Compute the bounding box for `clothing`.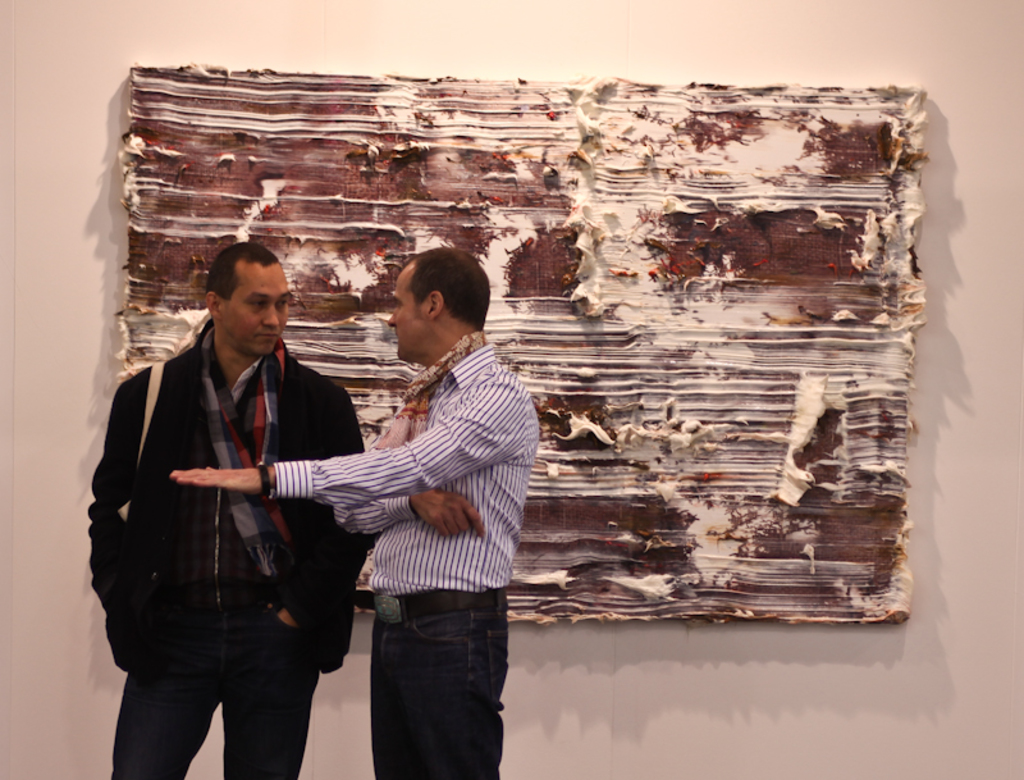
83, 327, 370, 779.
